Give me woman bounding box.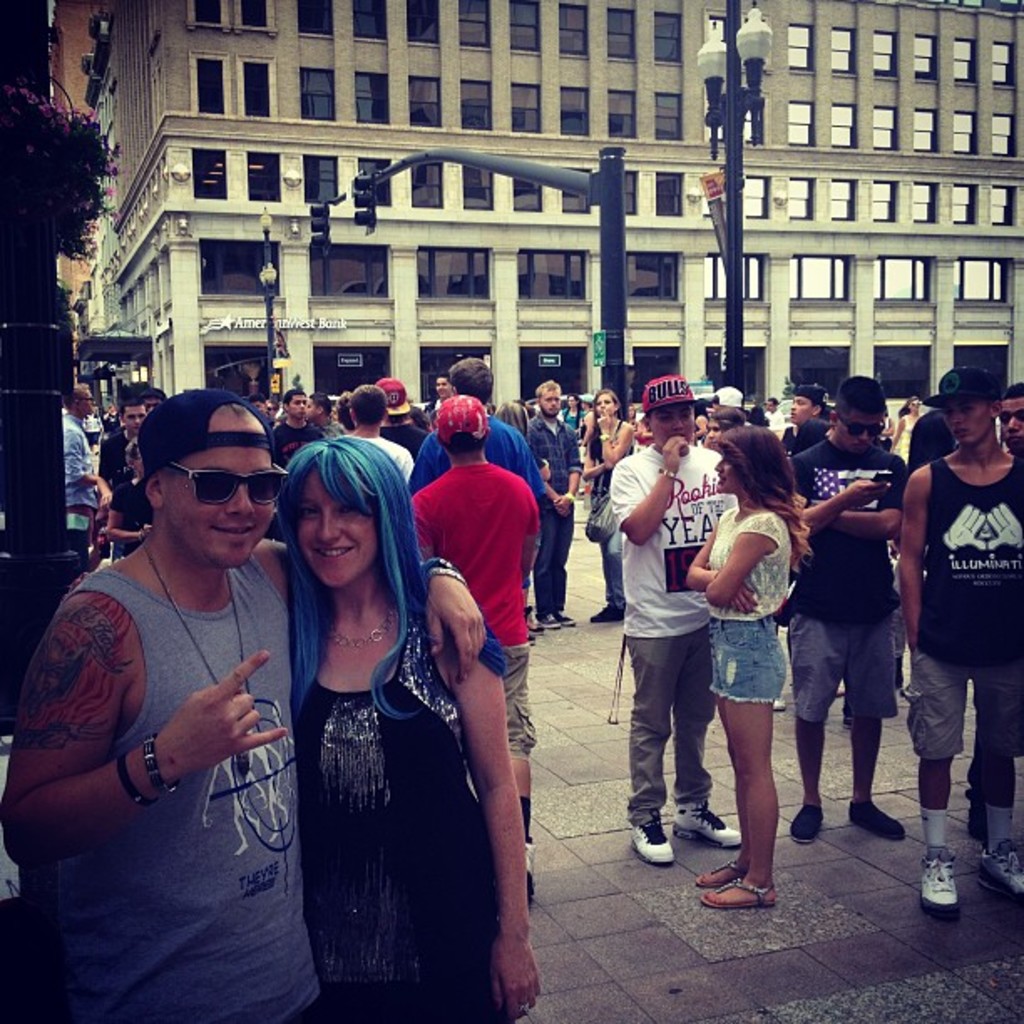
box=[587, 392, 639, 624].
